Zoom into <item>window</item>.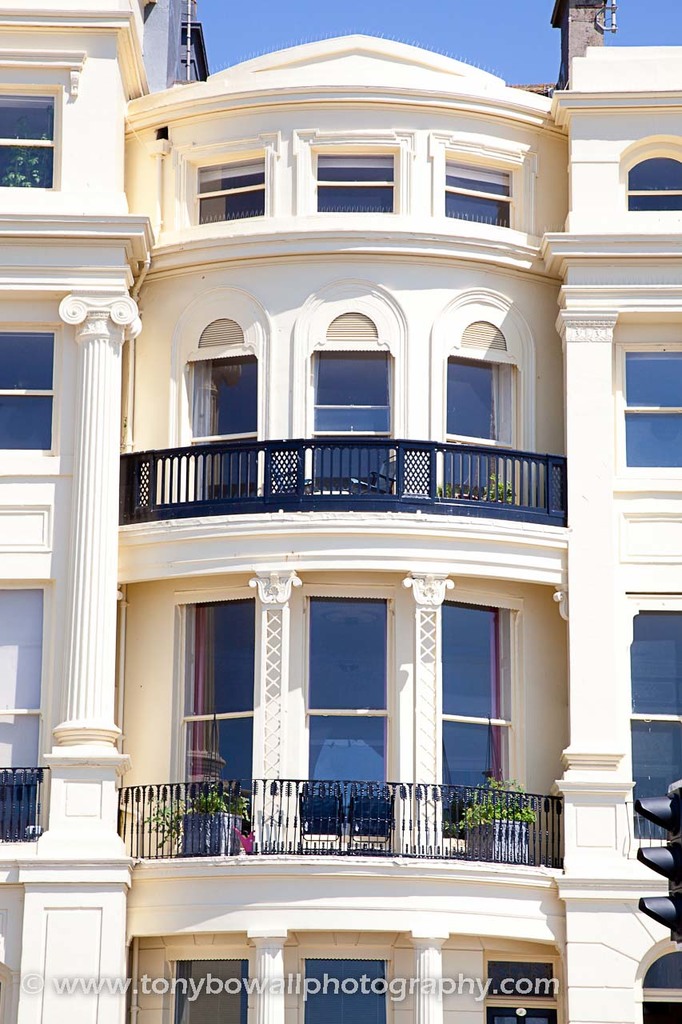
Zoom target: {"left": 625, "top": 350, "right": 681, "bottom": 464}.
